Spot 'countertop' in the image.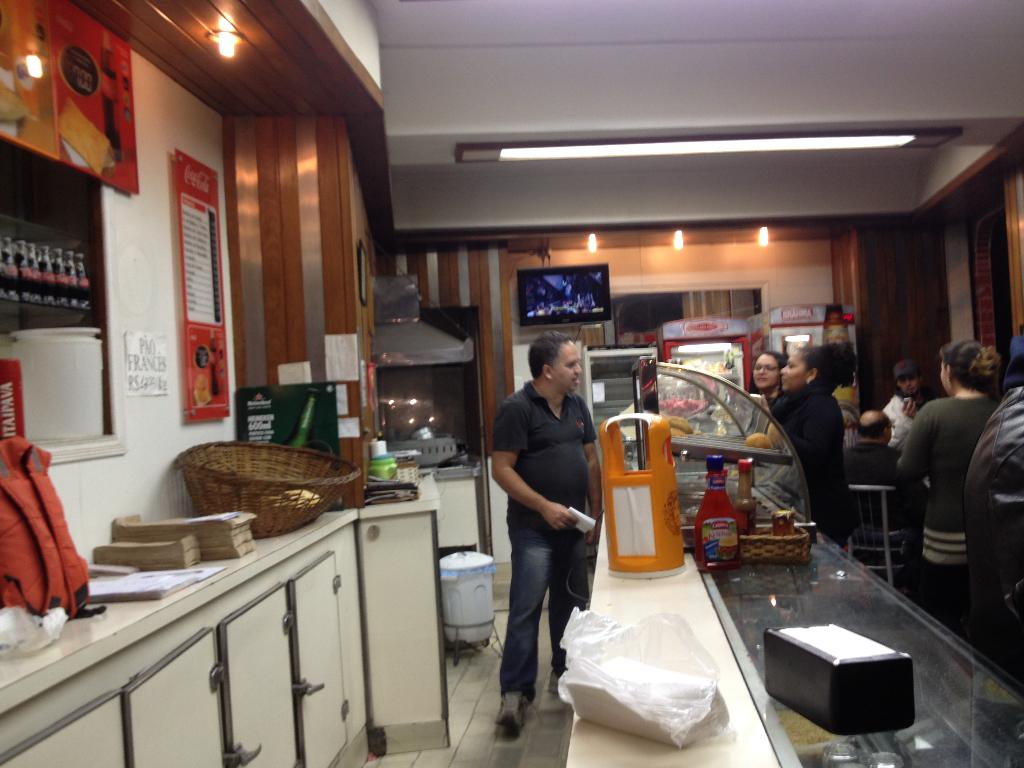
'countertop' found at Rect(0, 498, 375, 767).
